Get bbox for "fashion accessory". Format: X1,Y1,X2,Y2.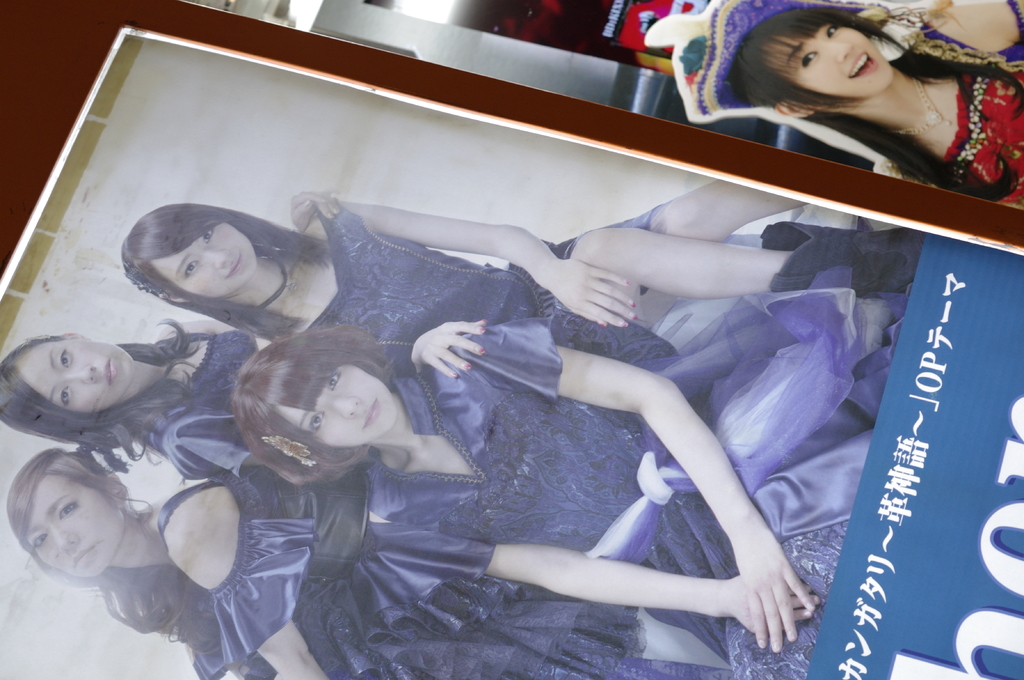
624,280,628,286.
